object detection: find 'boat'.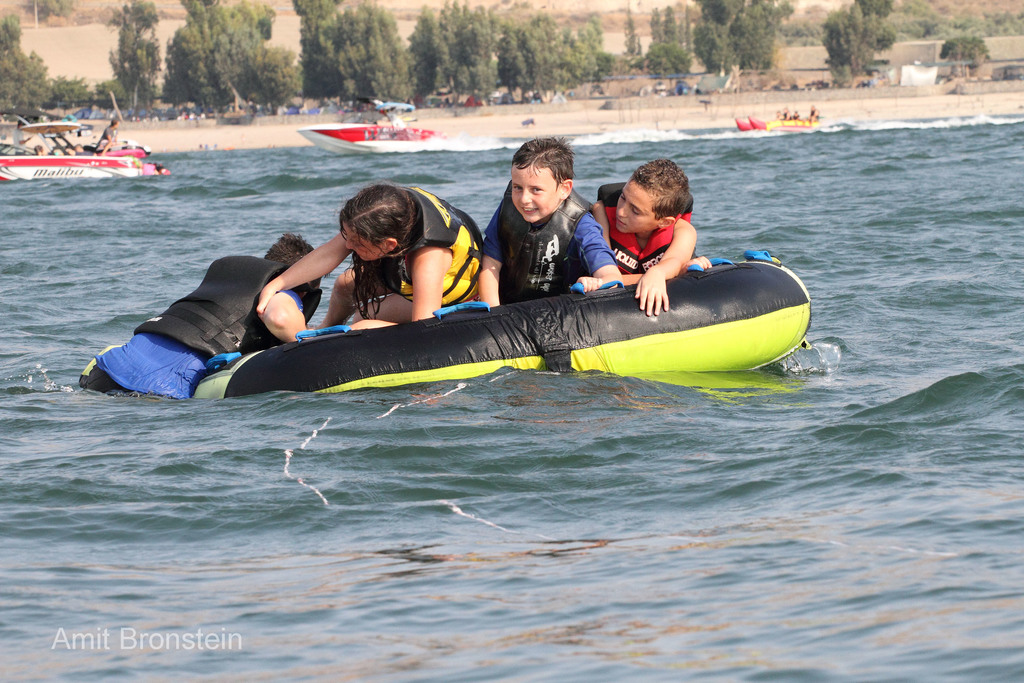
bbox(10, 101, 173, 181).
